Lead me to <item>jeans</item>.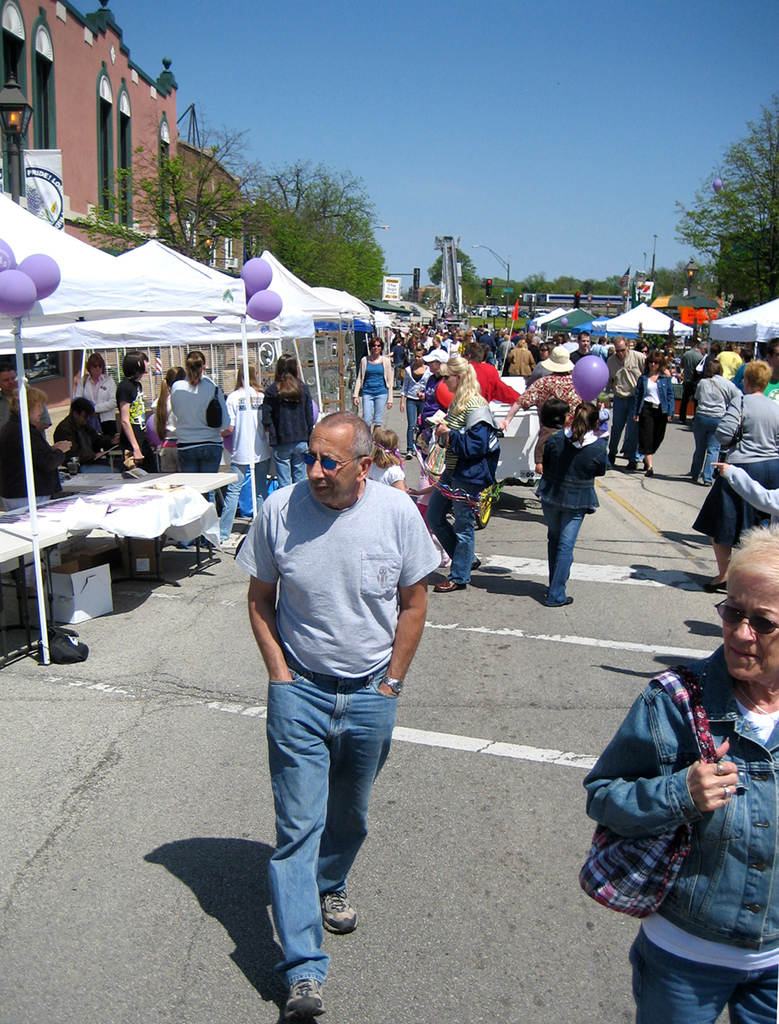
Lead to <bbox>244, 652, 404, 958</bbox>.
